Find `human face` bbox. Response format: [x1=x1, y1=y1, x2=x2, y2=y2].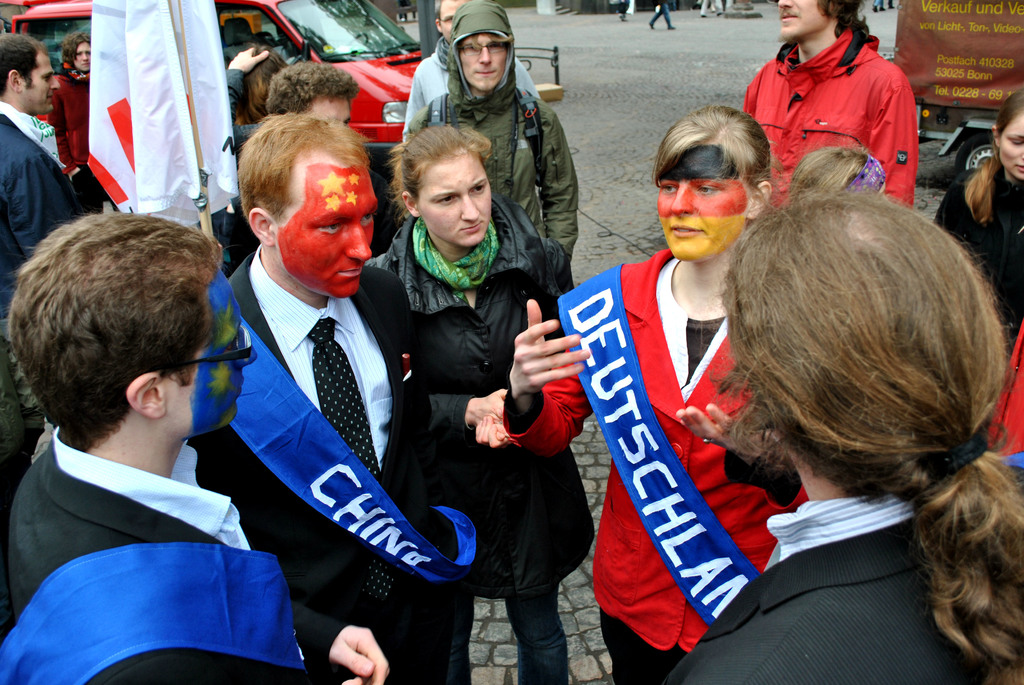
[x1=440, y1=0, x2=463, y2=38].
